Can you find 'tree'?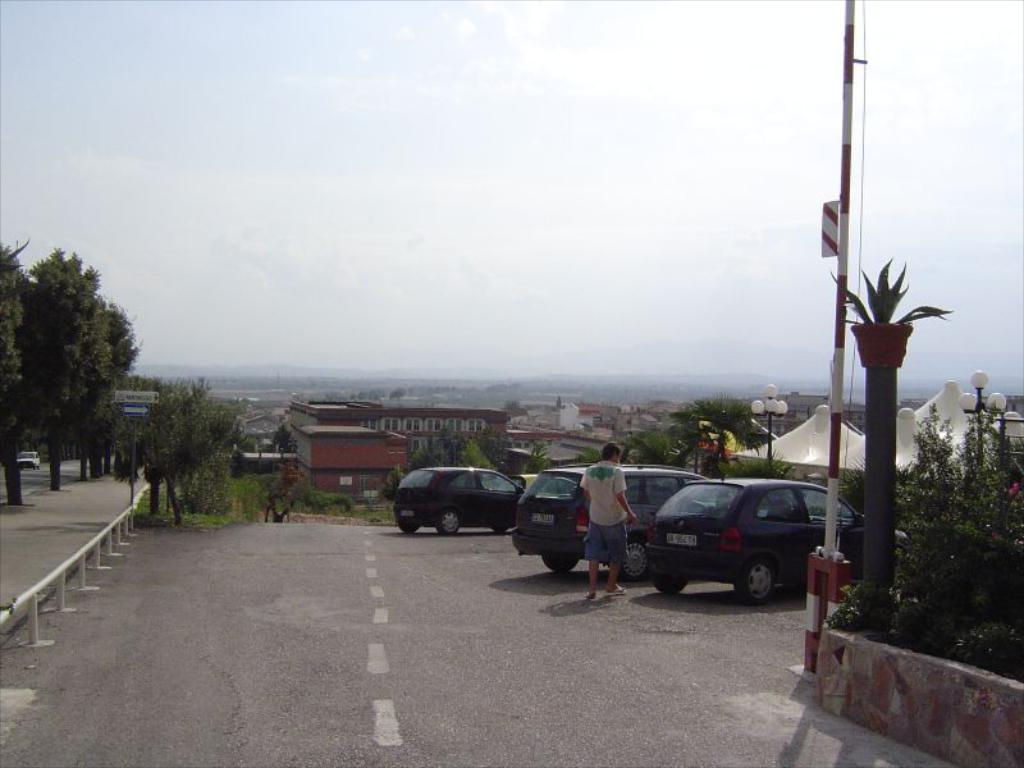
Yes, bounding box: crop(678, 390, 769, 479).
